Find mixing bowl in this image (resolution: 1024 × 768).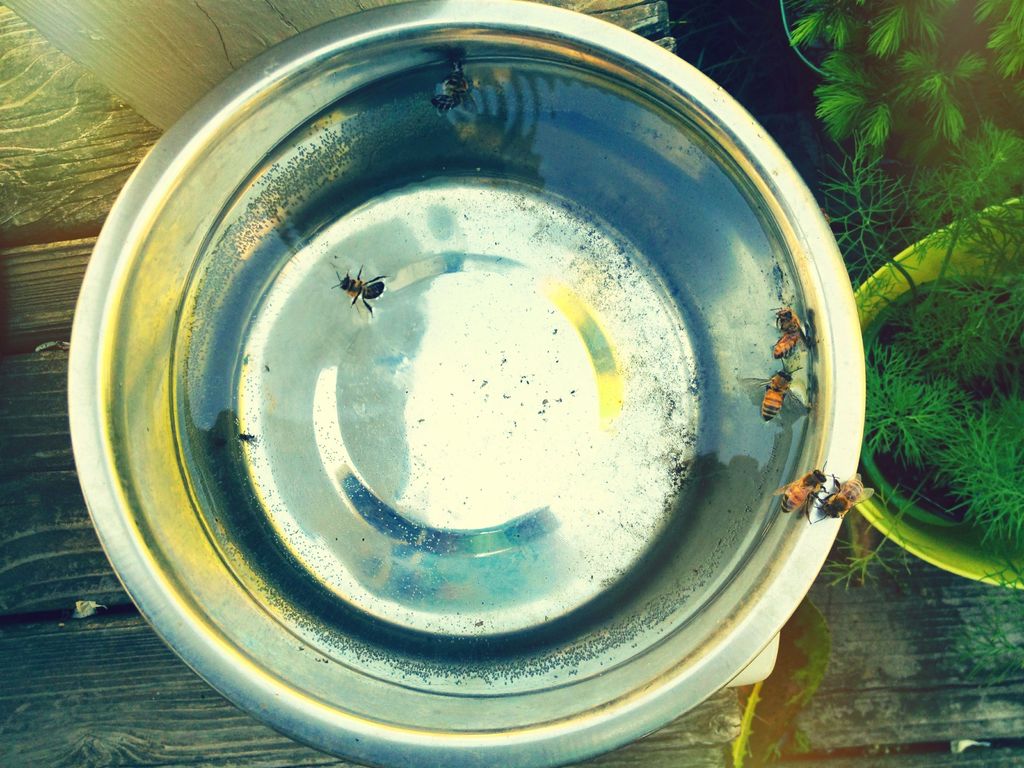
63/0/867/767.
